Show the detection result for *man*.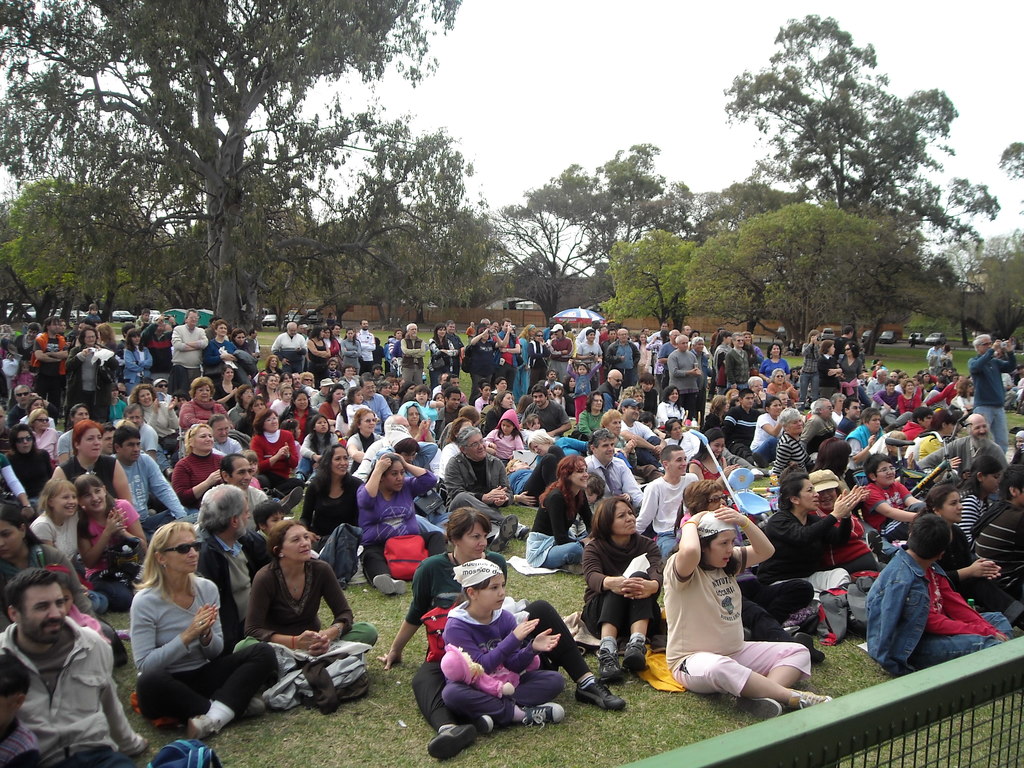
locate(396, 378, 438, 415).
